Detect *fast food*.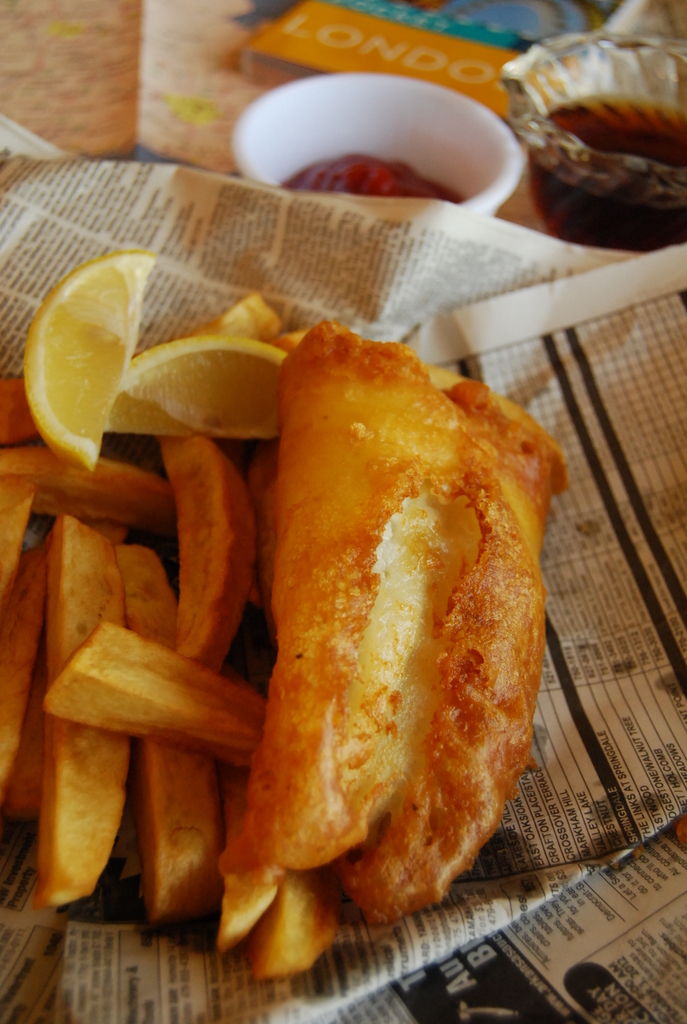
Detected at (4, 425, 157, 523).
